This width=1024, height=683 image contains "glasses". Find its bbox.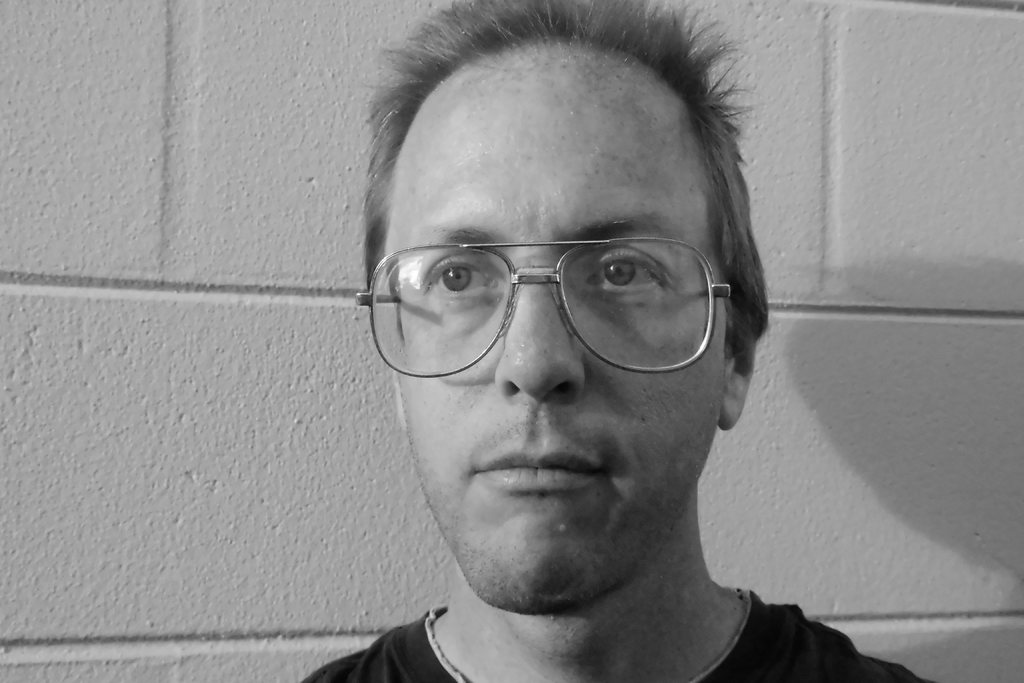
367, 203, 743, 376.
